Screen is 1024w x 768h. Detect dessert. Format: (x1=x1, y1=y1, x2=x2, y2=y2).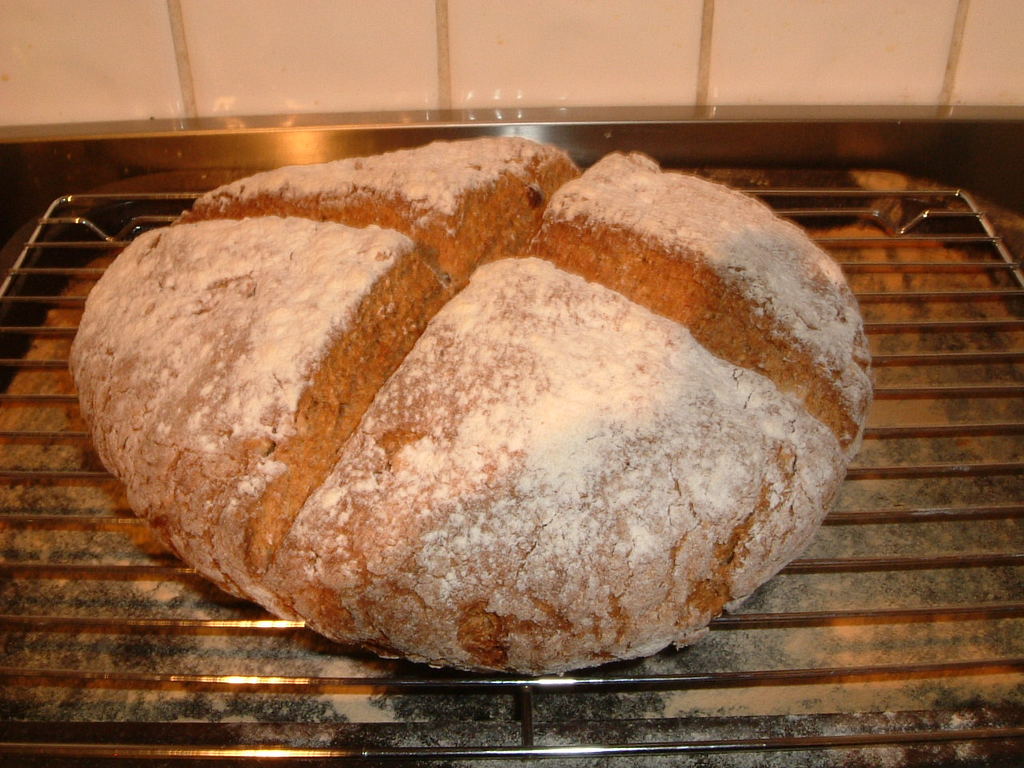
(x1=117, y1=150, x2=837, y2=687).
